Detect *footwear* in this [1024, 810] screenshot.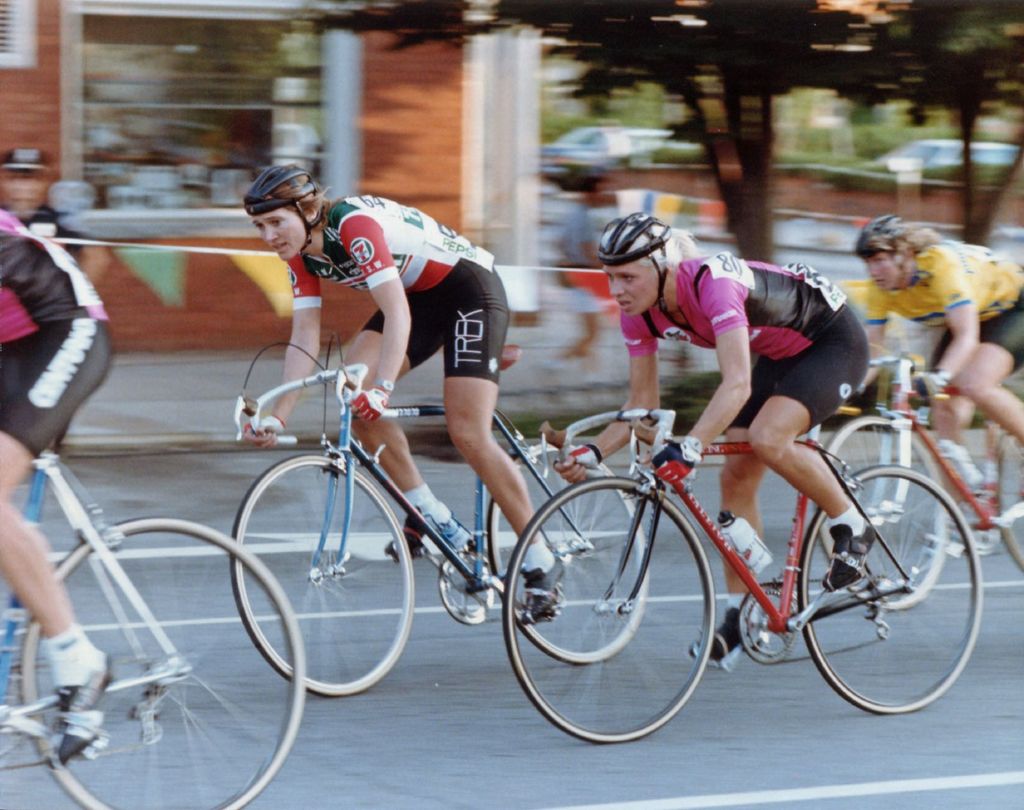
Detection: (935,436,979,495).
